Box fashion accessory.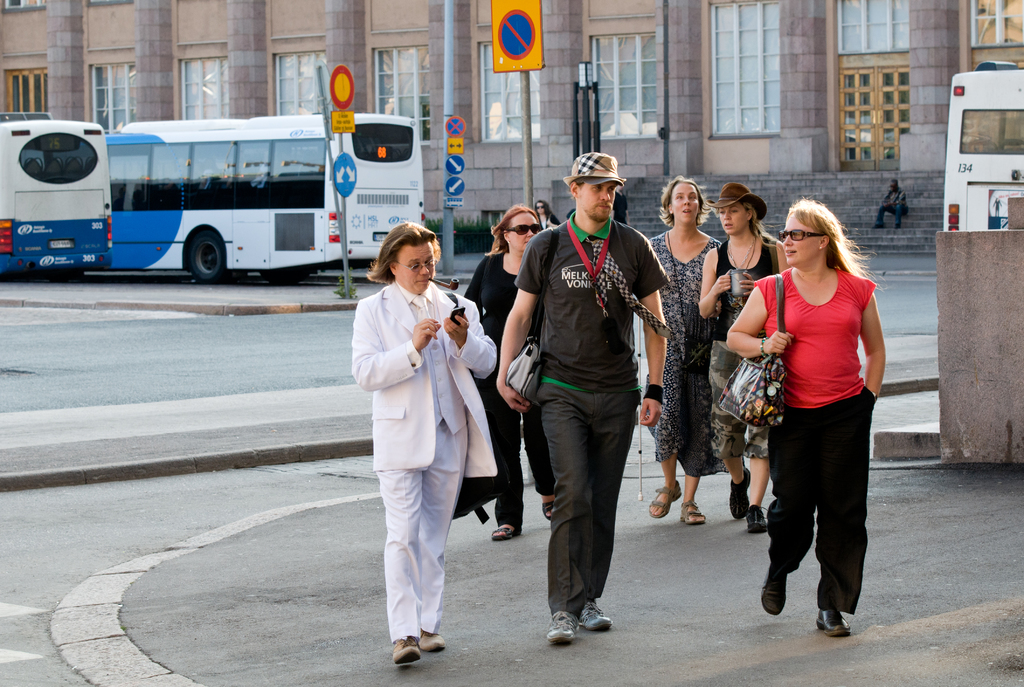
crop(558, 147, 625, 190).
